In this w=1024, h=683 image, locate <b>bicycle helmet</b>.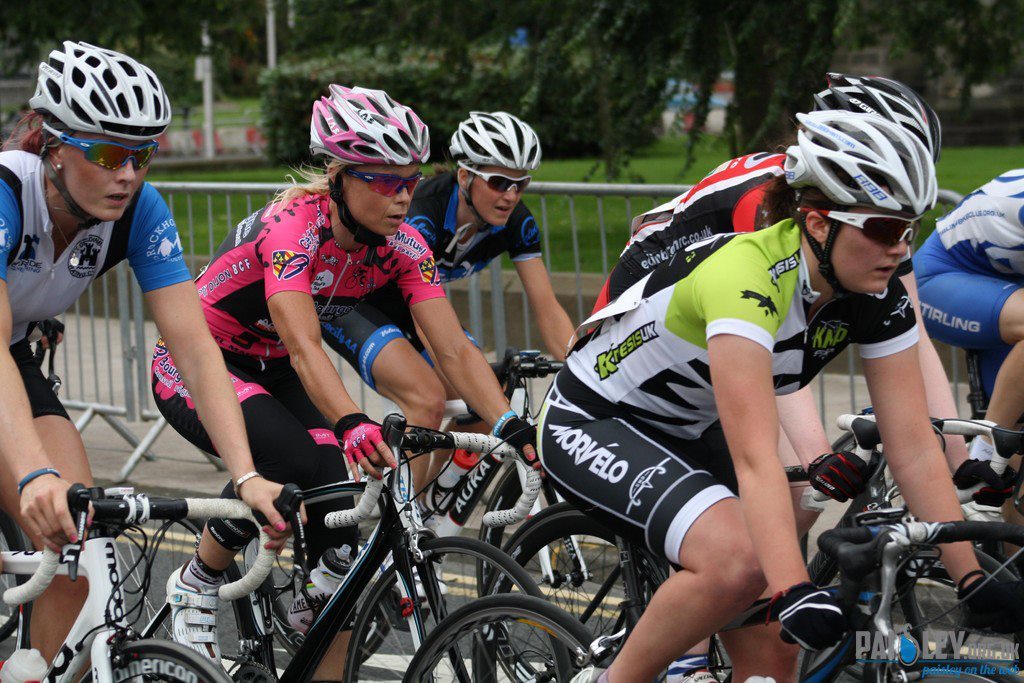
Bounding box: bbox=(21, 34, 173, 141).
